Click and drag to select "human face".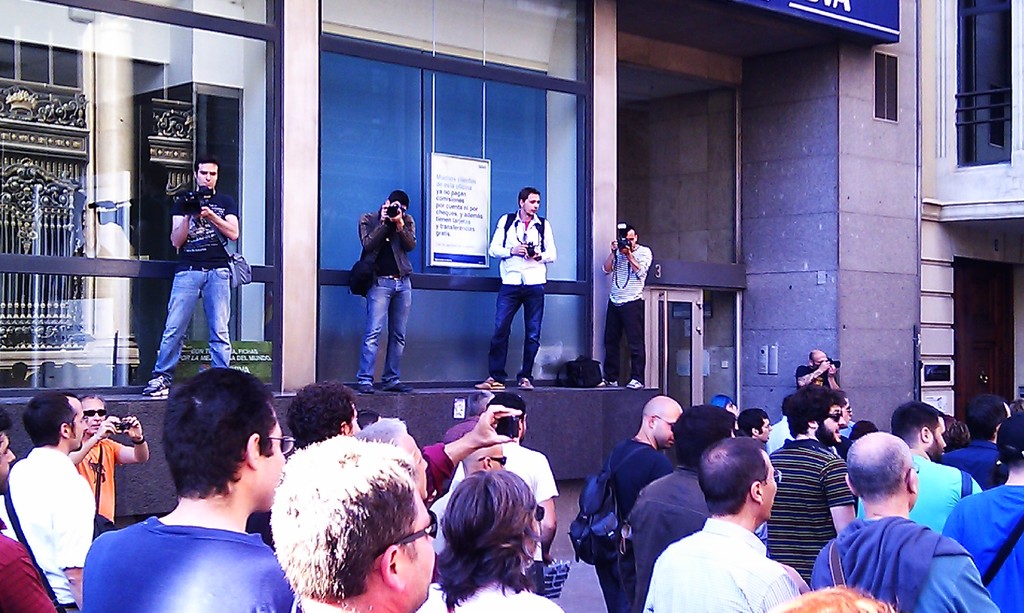
Selection: 527:195:540:217.
